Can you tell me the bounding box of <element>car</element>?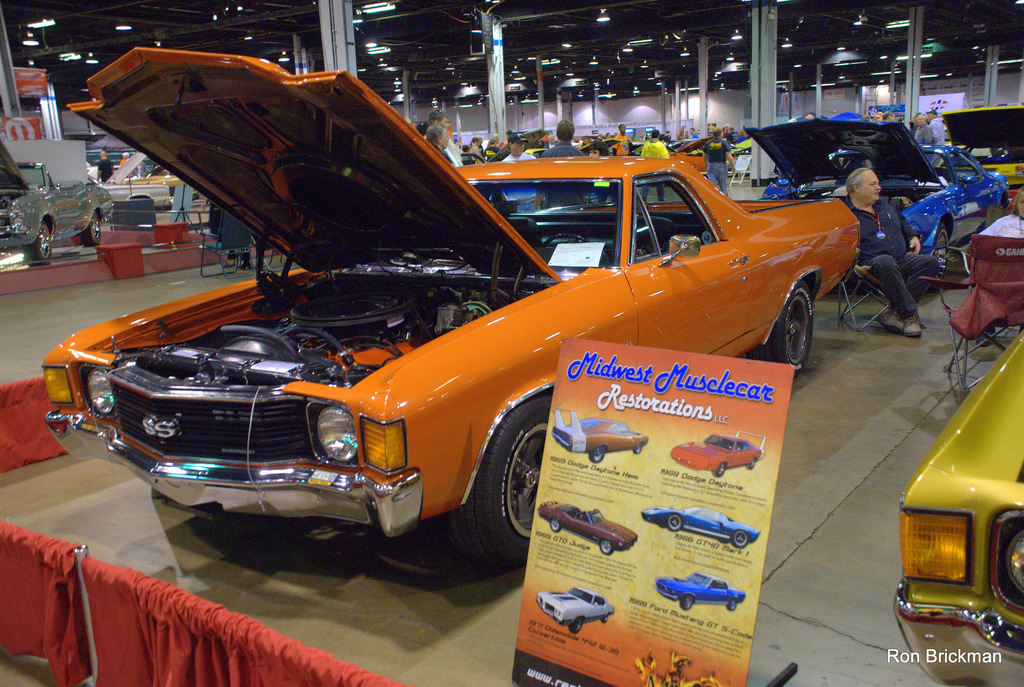
943 101 1023 223.
